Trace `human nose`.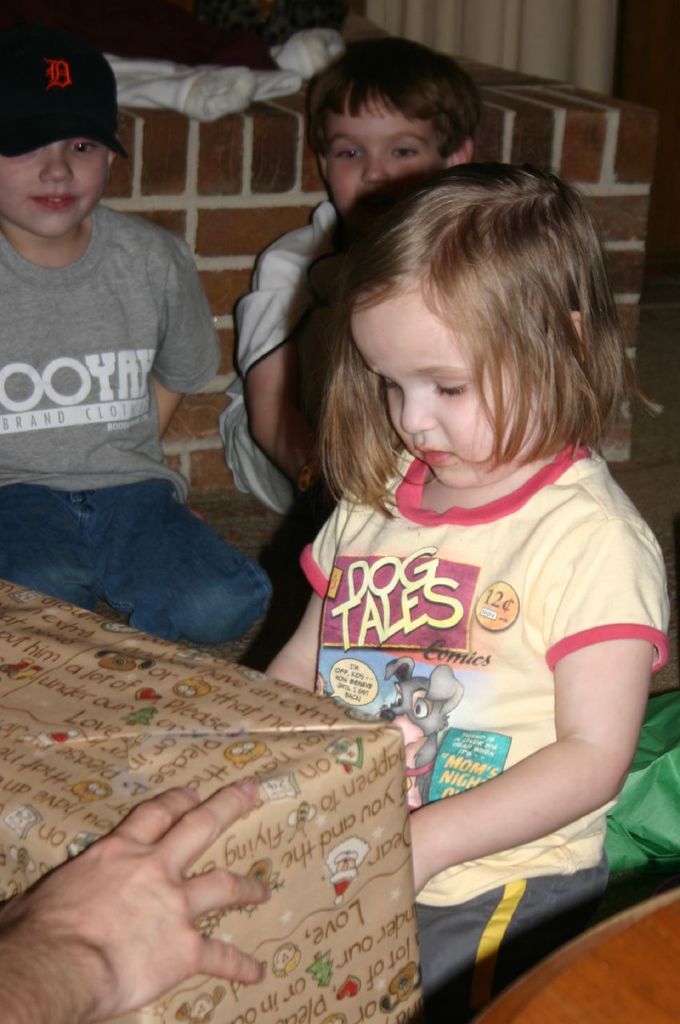
Traced to locate(361, 146, 391, 181).
